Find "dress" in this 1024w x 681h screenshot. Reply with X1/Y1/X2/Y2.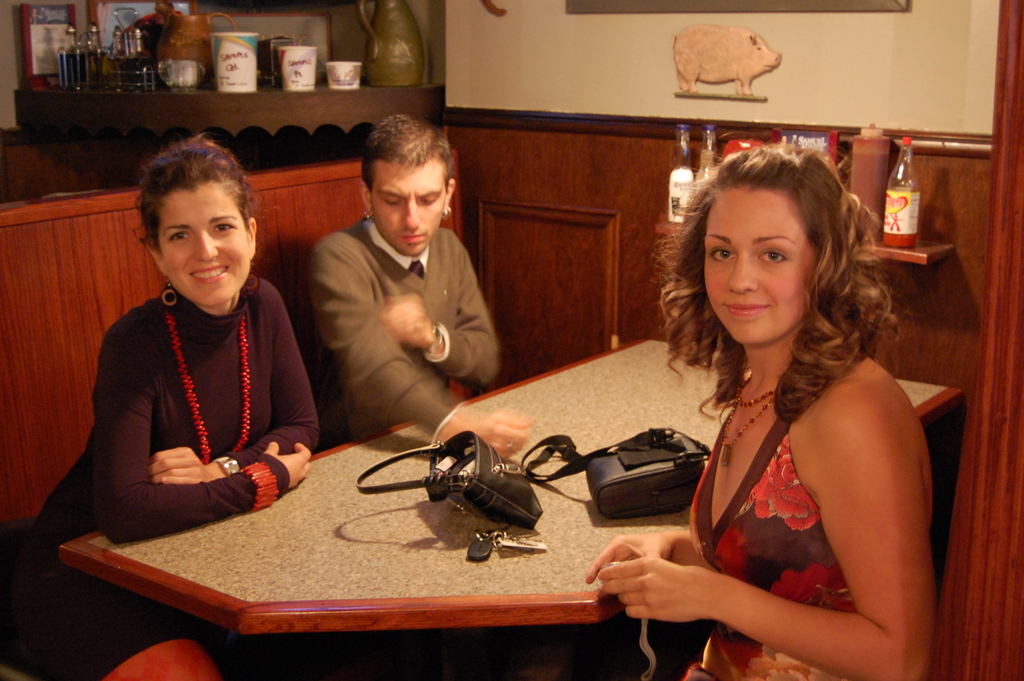
675/347/869/680.
